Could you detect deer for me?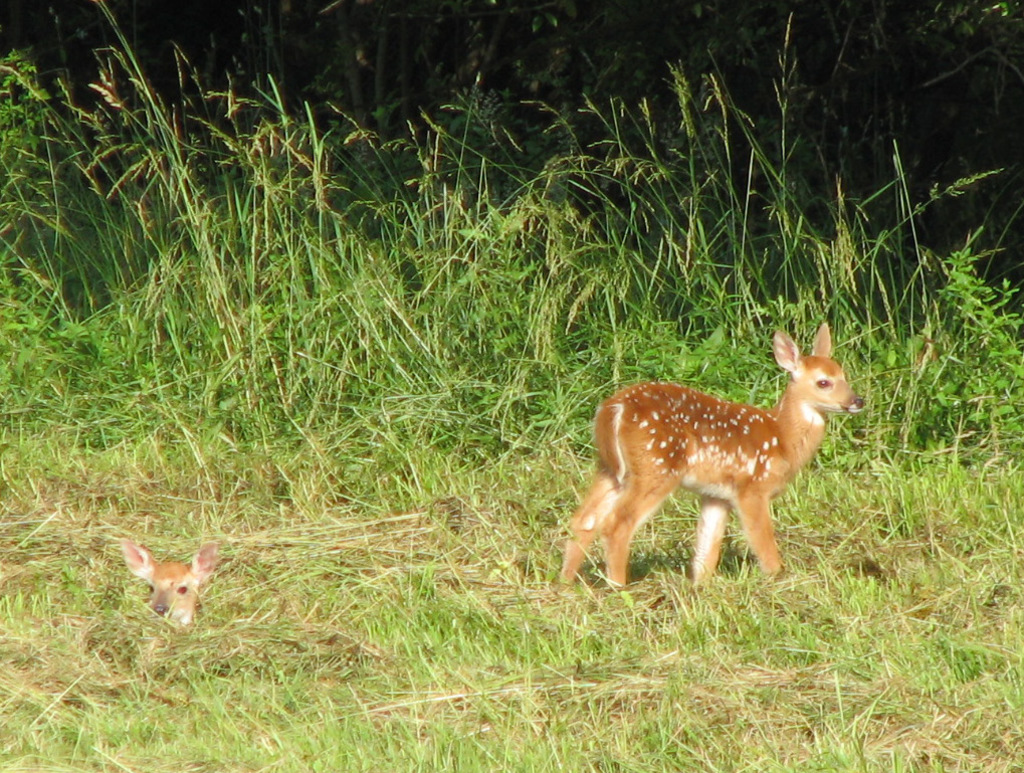
Detection result: [124, 538, 216, 635].
